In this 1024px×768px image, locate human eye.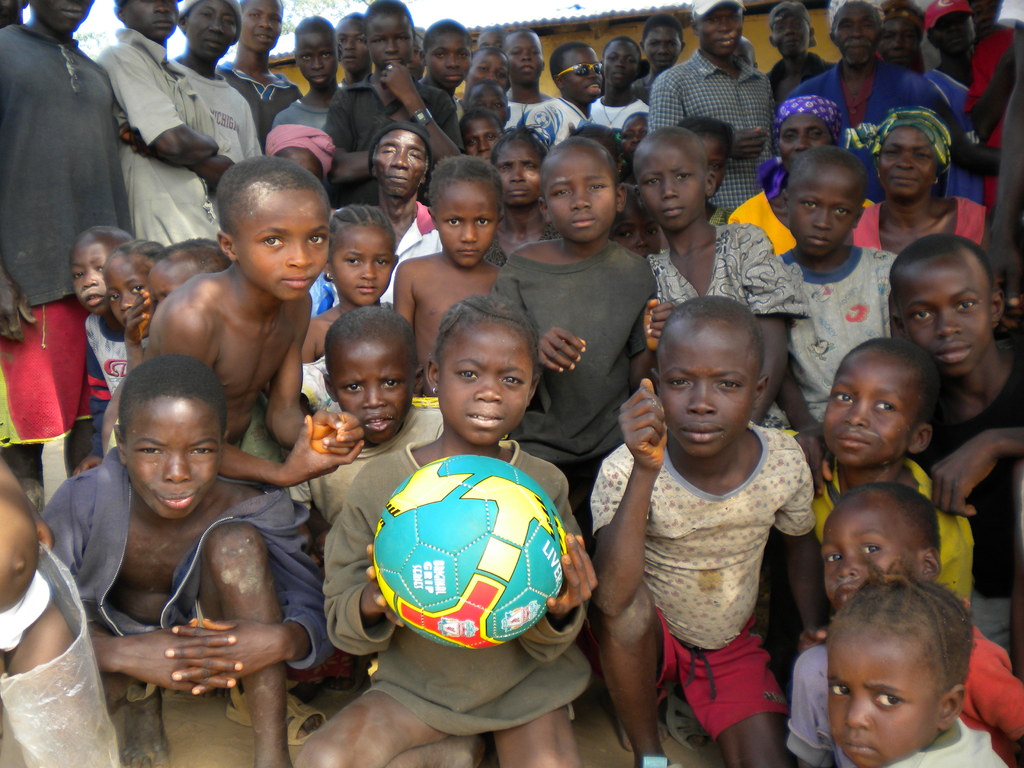
Bounding box: (861,19,874,29).
